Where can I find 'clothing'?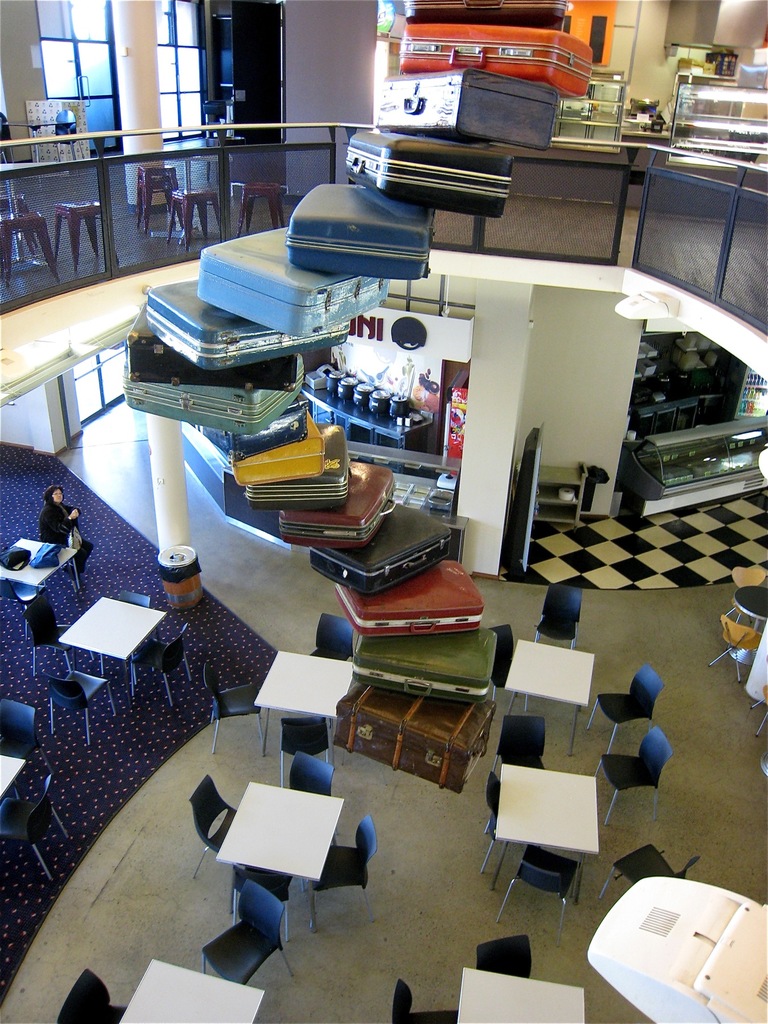
You can find it at (37, 500, 98, 575).
